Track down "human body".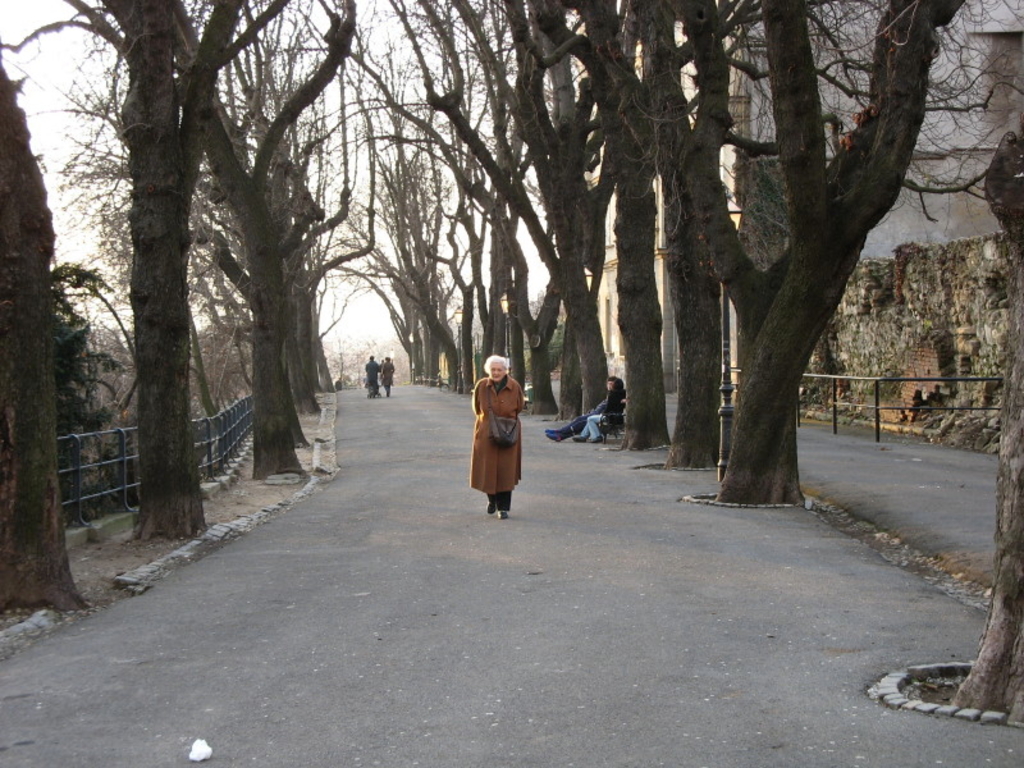
Tracked to {"left": 468, "top": 343, "right": 541, "bottom": 527}.
